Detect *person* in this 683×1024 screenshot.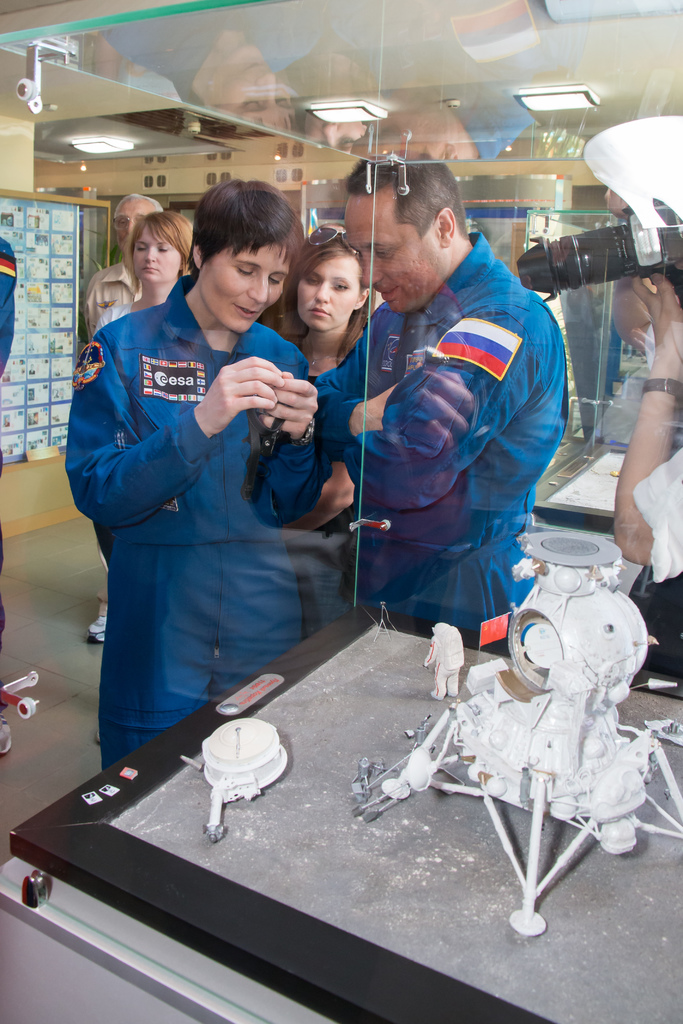
Detection: 93,207,196,337.
